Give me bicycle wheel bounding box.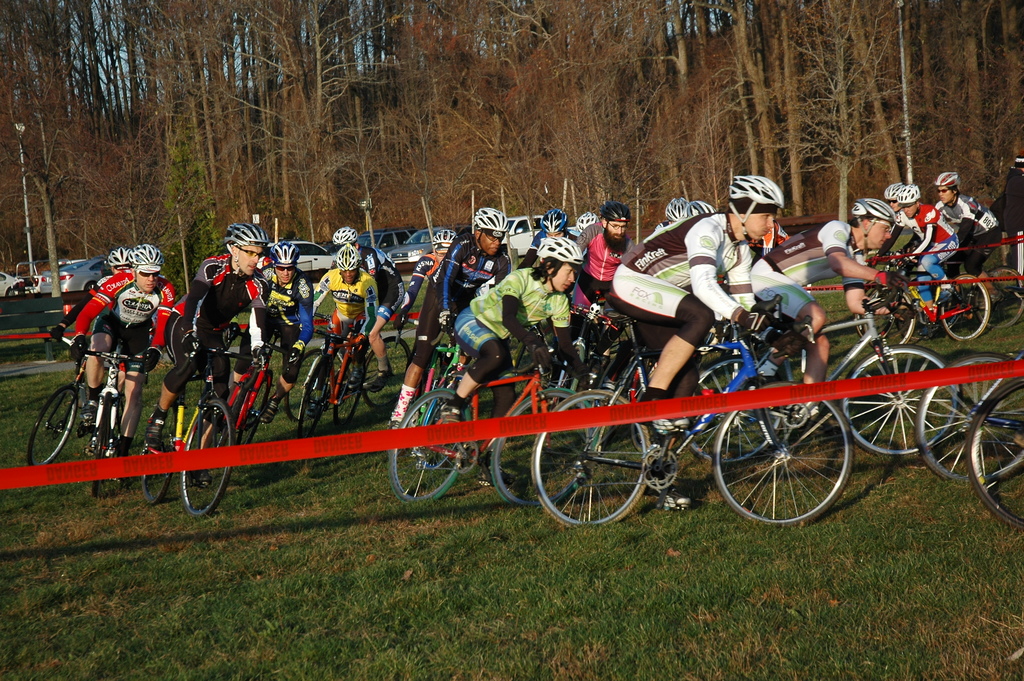
x1=845 y1=346 x2=959 y2=463.
